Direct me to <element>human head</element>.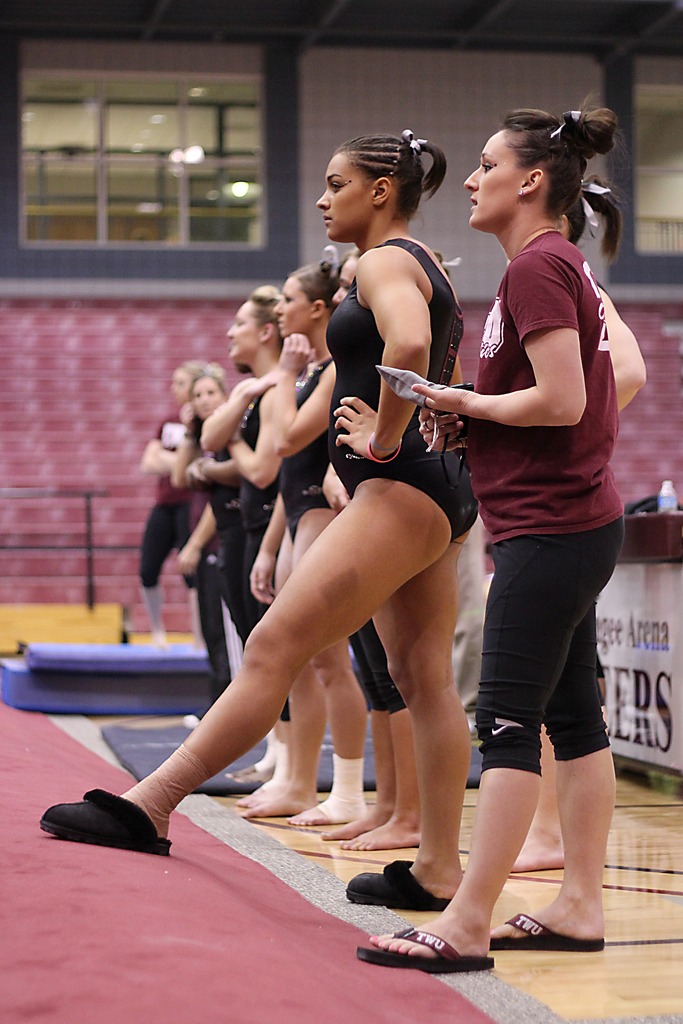
Direction: left=273, top=246, right=343, bottom=340.
